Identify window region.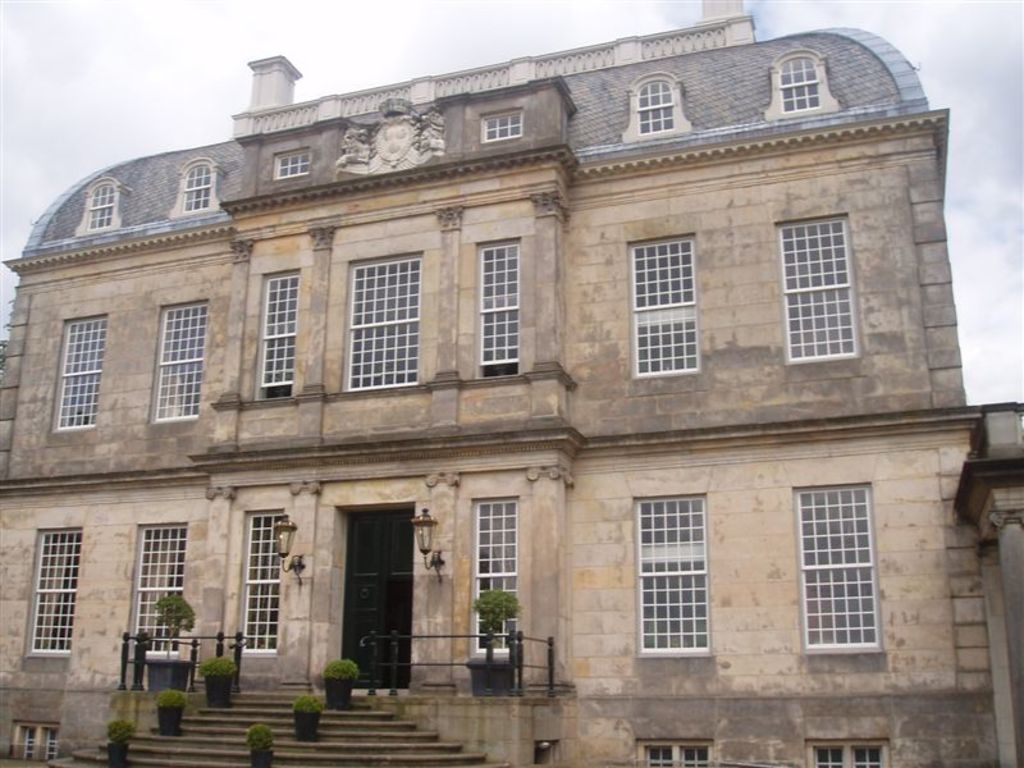
Region: detection(639, 77, 669, 131).
